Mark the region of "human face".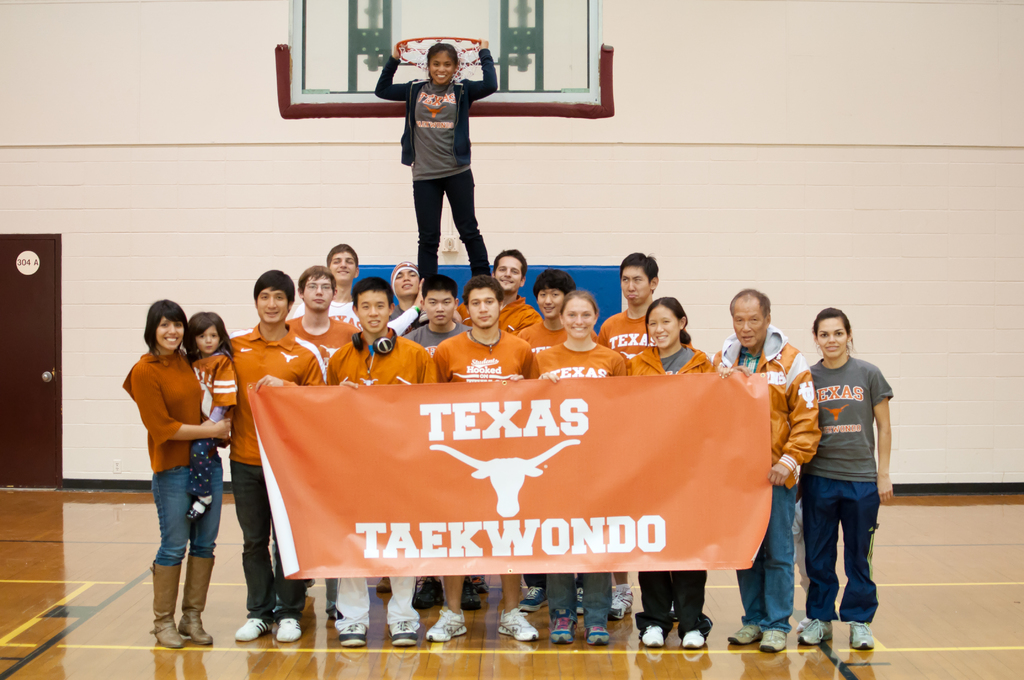
Region: box(199, 329, 220, 355).
